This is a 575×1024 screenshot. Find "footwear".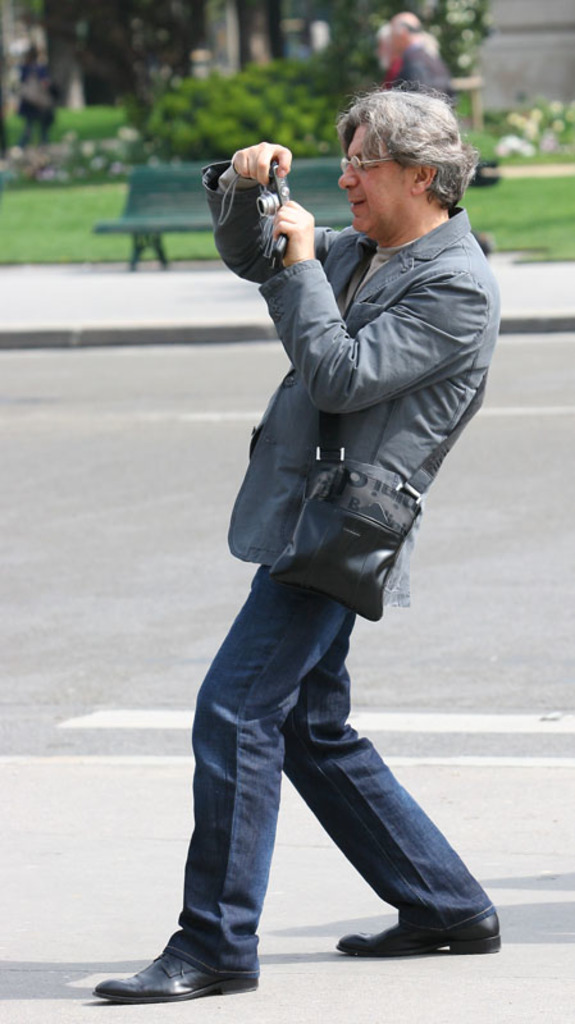
Bounding box: locate(96, 937, 248, 1001).
